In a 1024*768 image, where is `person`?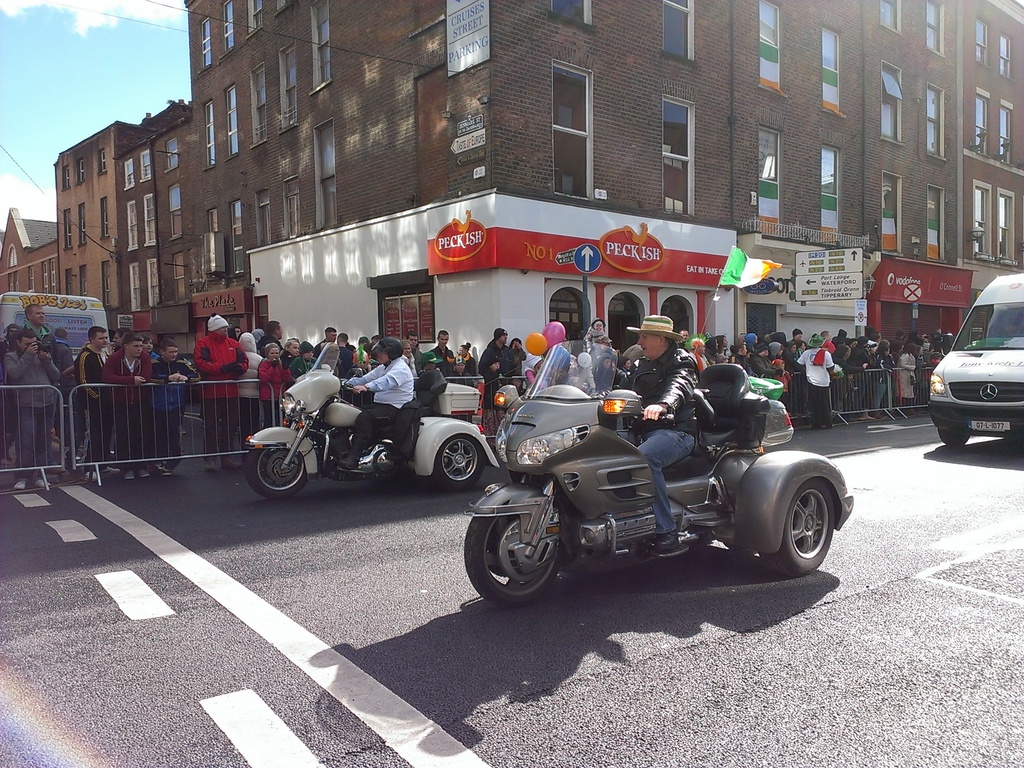
17,306,65,359.
